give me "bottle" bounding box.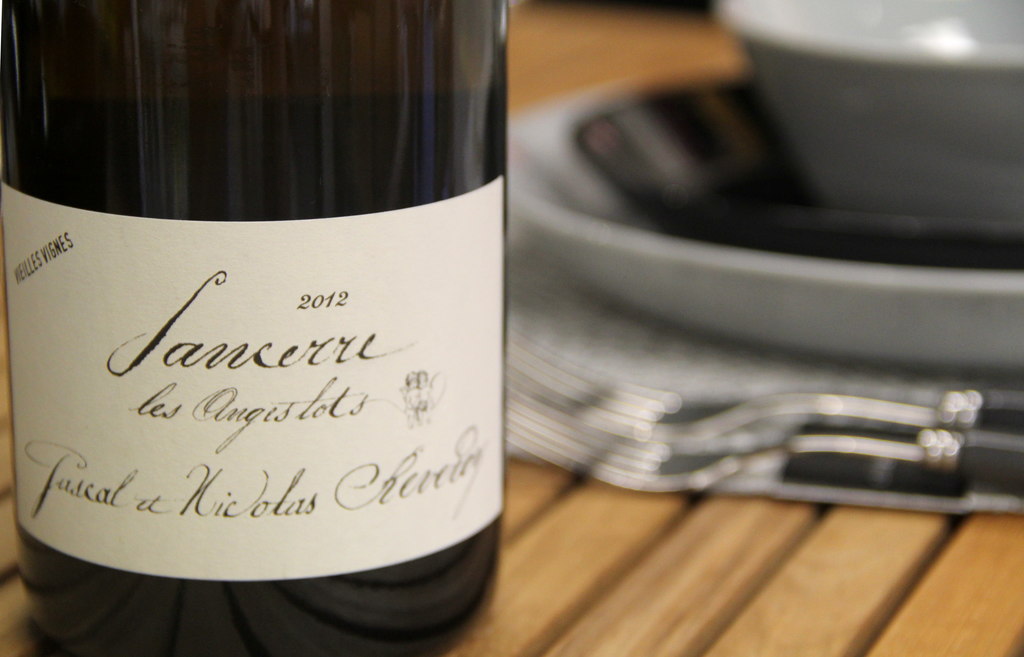
Rect(0, 0, 509, 656).
